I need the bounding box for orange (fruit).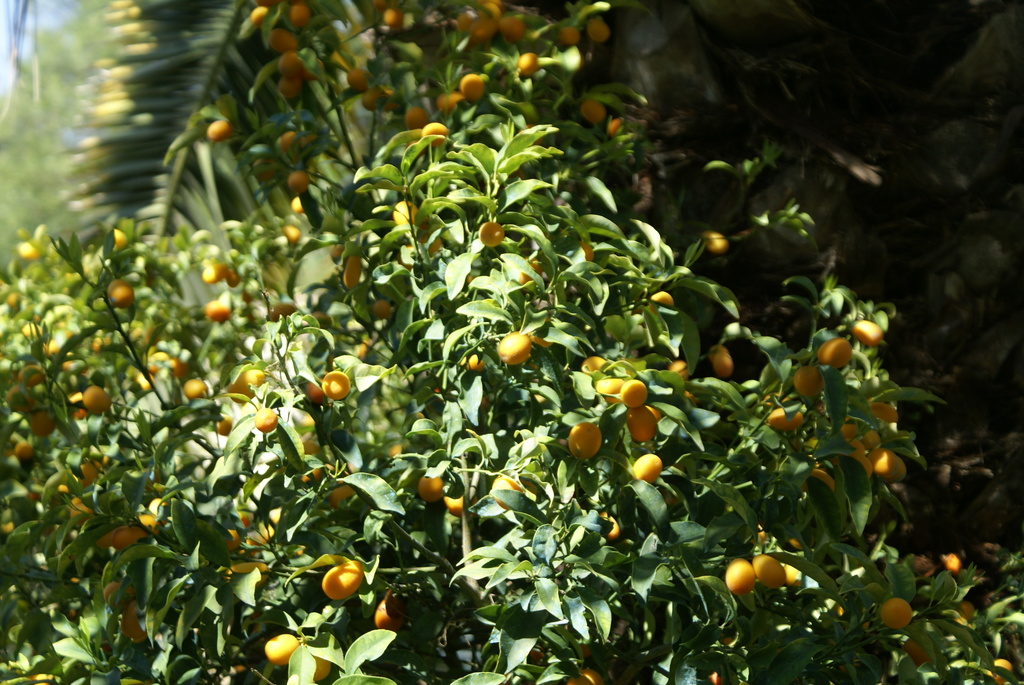
Here it is: <bbox>566, 423, 594, 448</bbox>.
